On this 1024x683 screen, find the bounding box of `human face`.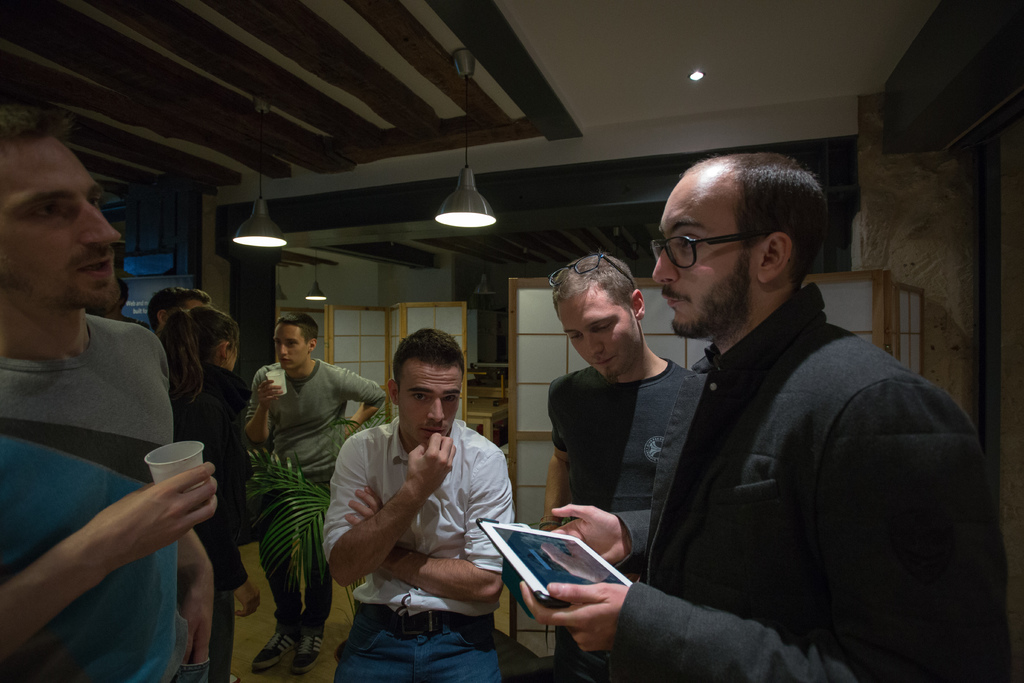
Bounding box: bbox(0, 136, 120, 306).
